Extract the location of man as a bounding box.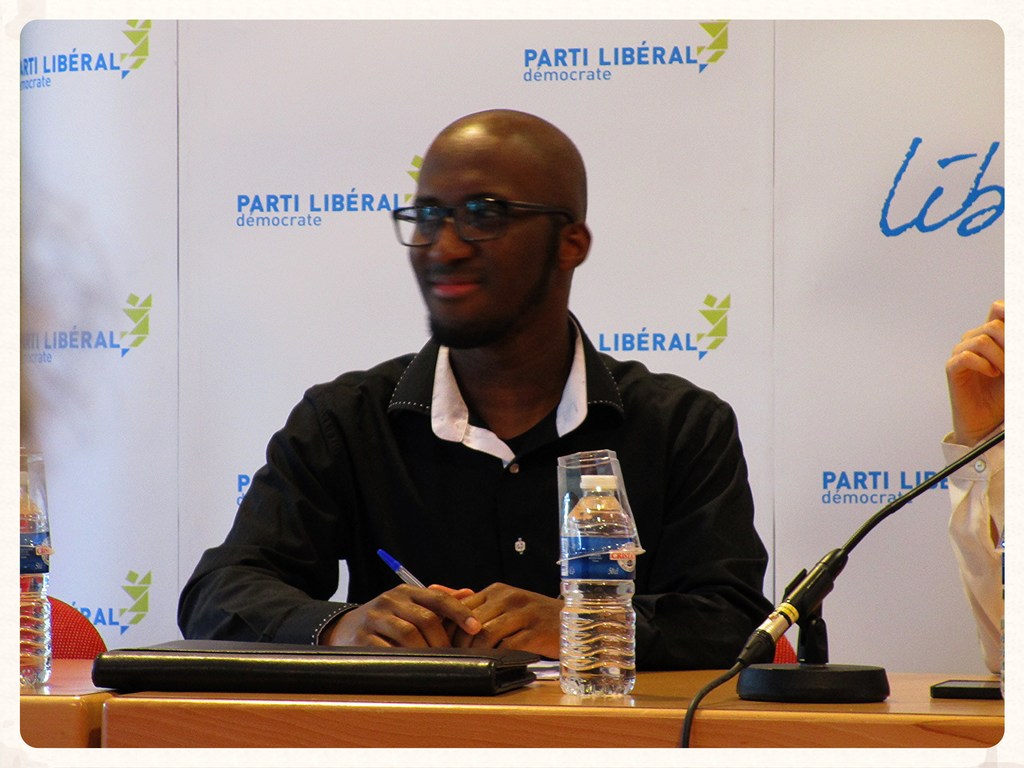
x1=208, y1=139, x2=776, y2=666.
